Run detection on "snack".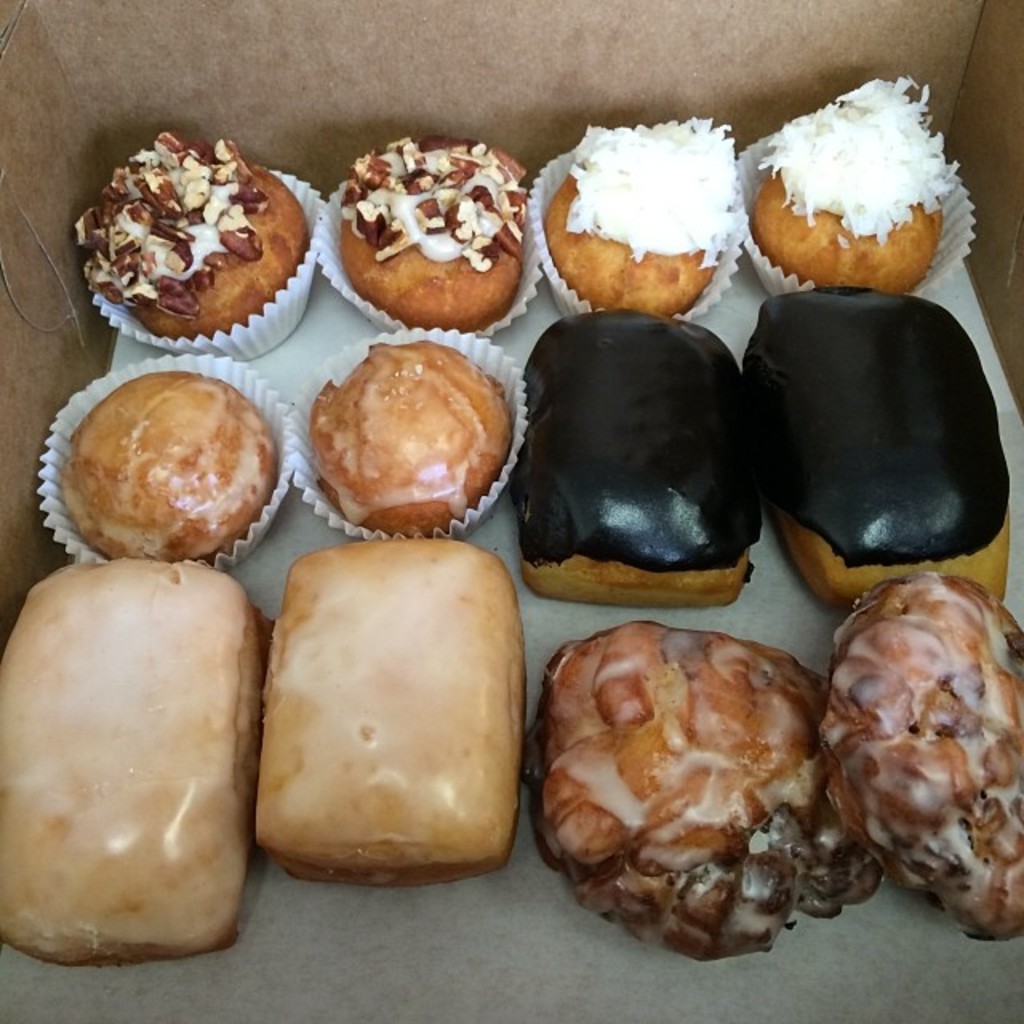
Result: pyautogui.locateOnScreen(317, 341, 520, 544).
